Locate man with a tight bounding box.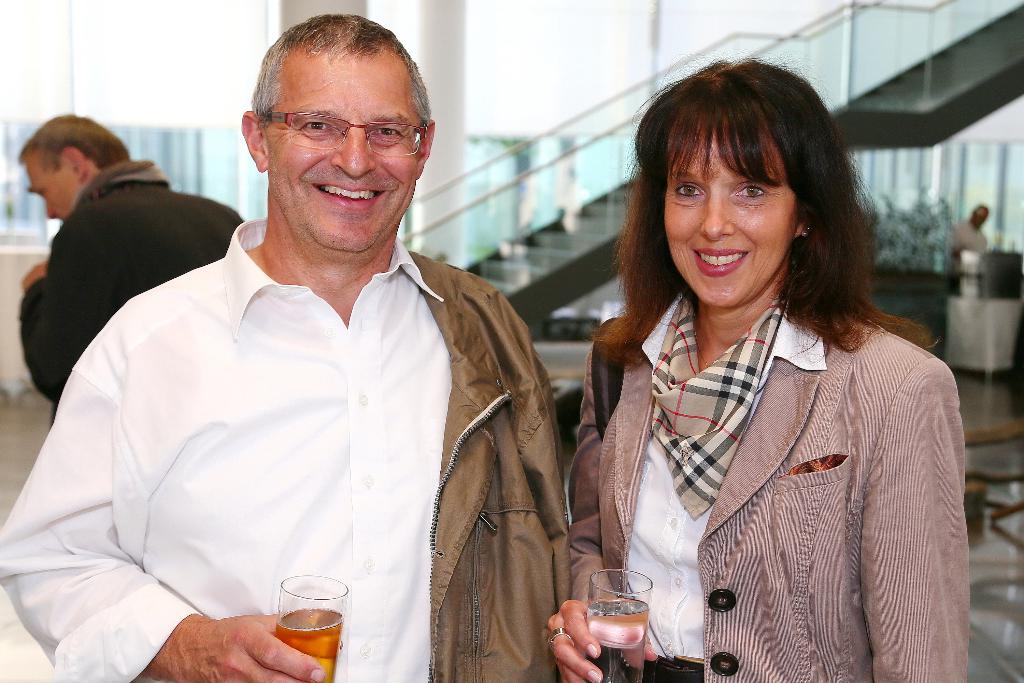
x1=10 y1=111 x2=258 y2=434.
